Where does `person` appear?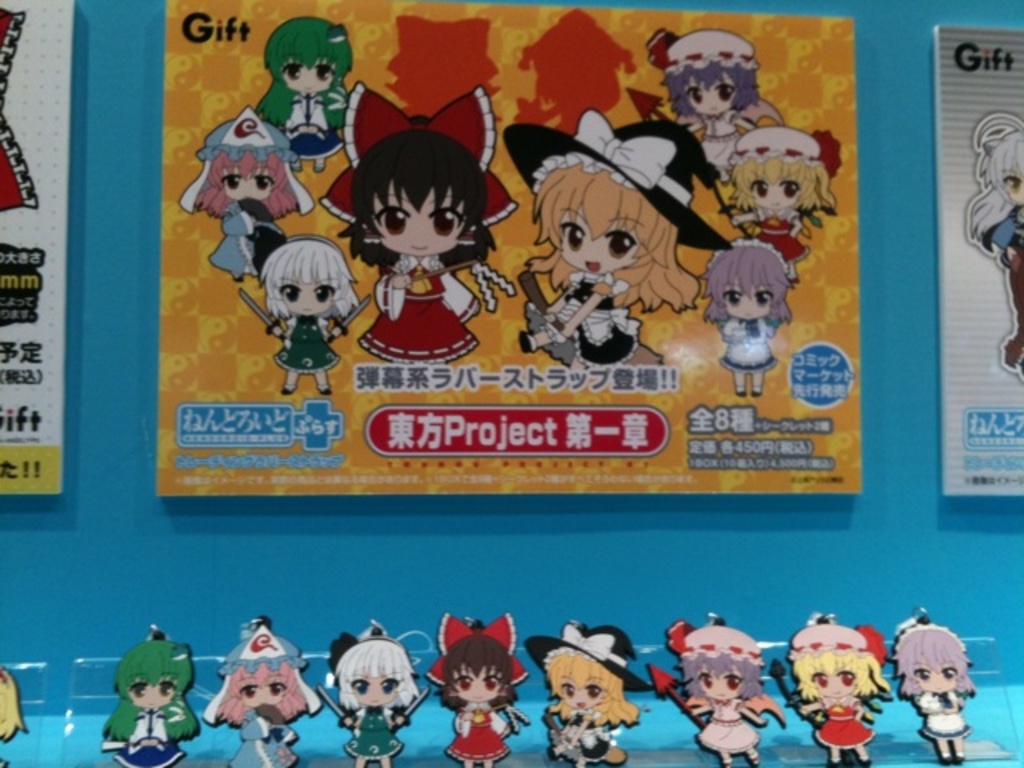
Appears at rect(714, 126, 848, 285).
